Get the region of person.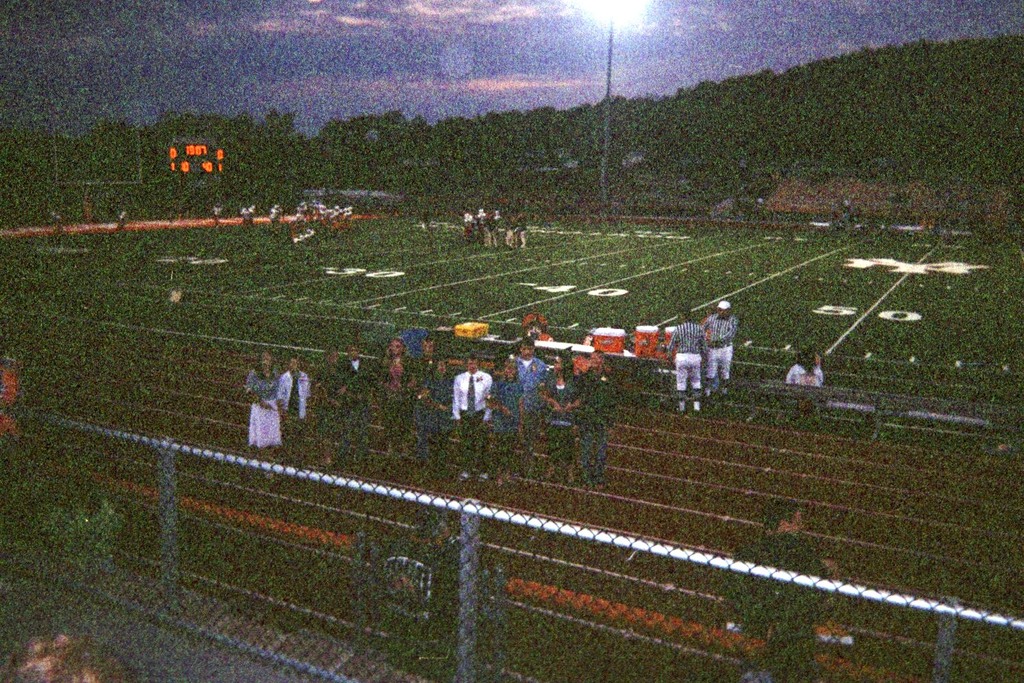
rect(237, 340, 285, 455).
